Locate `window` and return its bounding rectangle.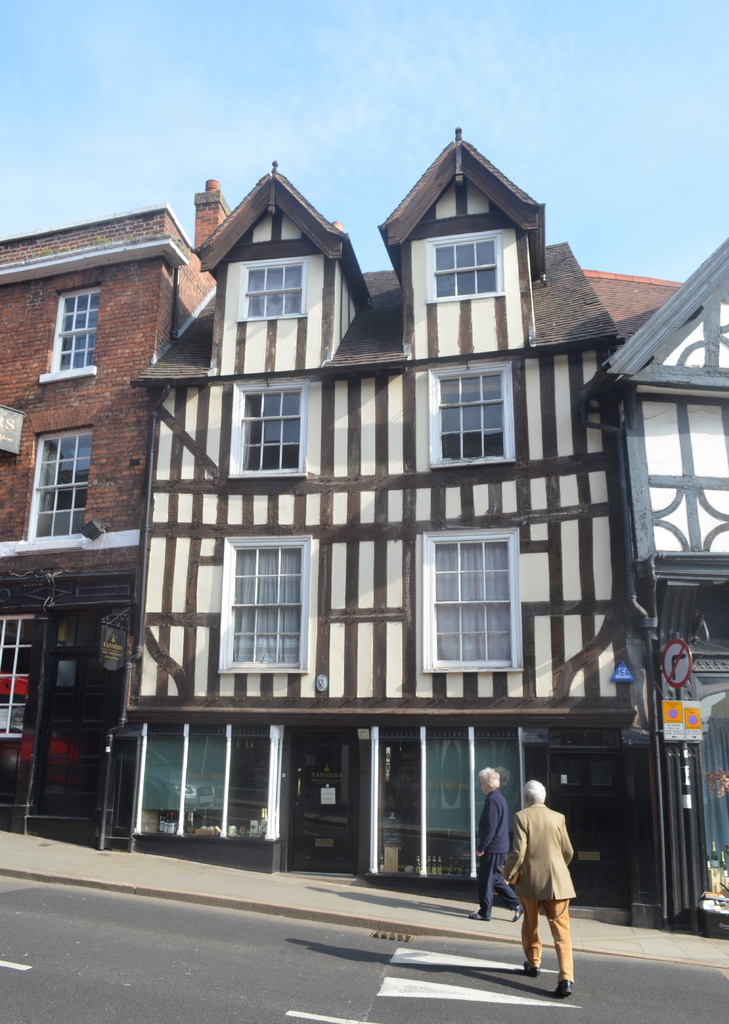
234/255/312/316.
